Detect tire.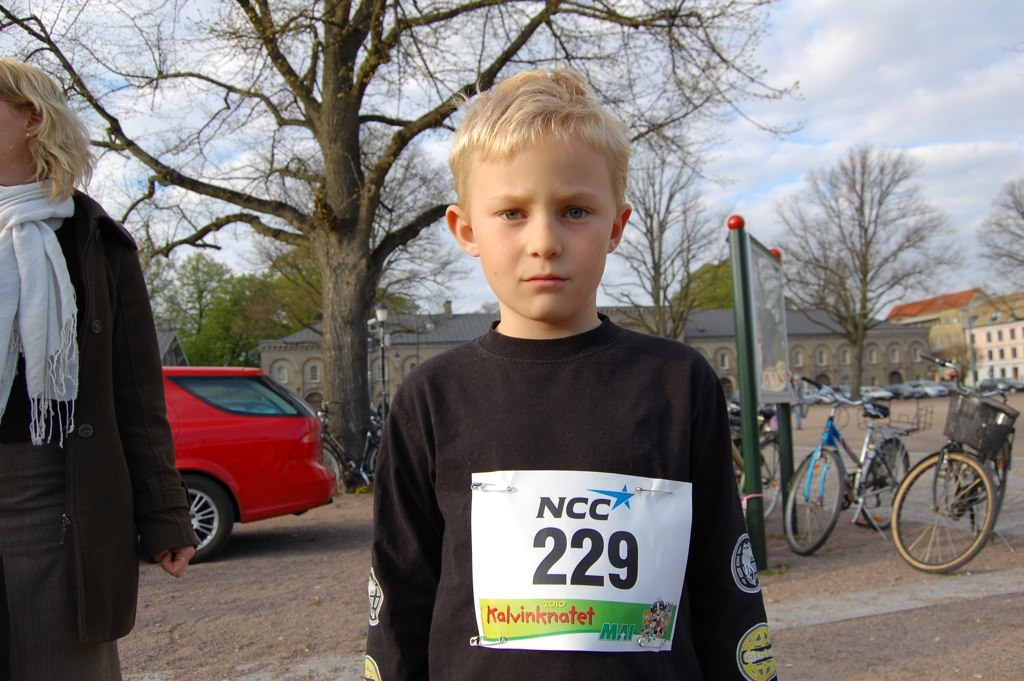
Detected at <region>968, 444, 1011, 535</region>.
